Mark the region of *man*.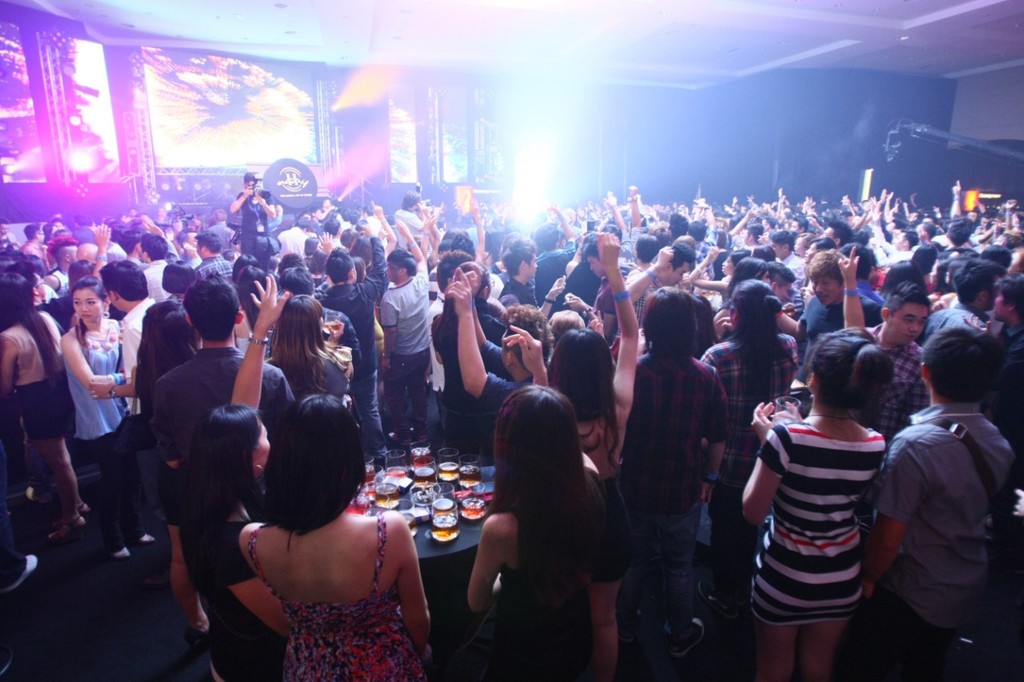
Region: Rect(892, 225, 927, 265).
